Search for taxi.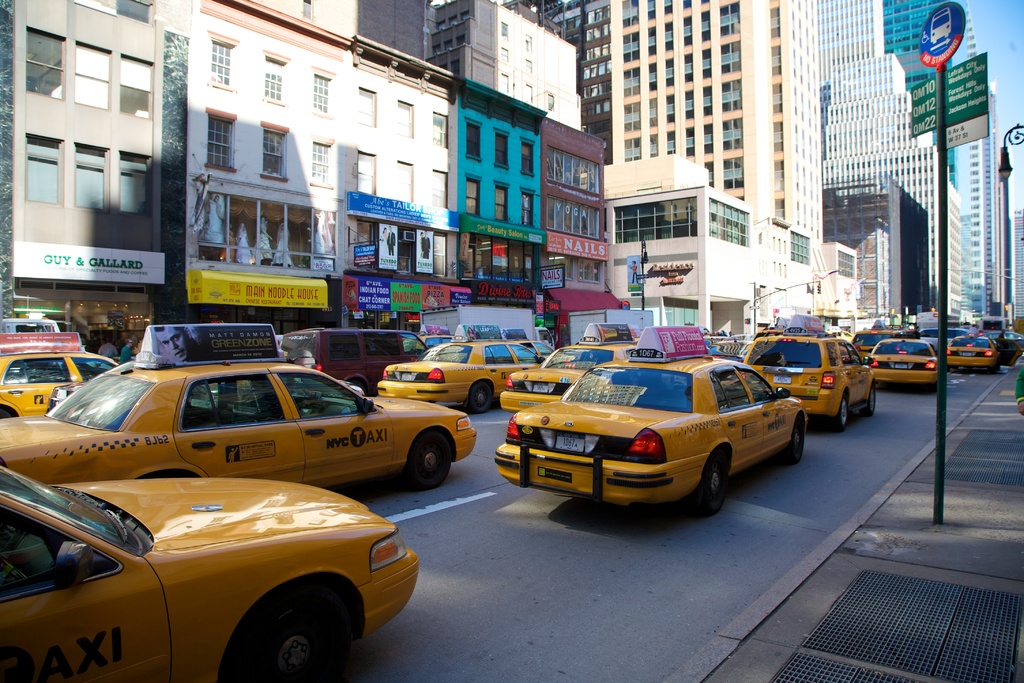
Found at bbox=[497, 322, 644, 412].
